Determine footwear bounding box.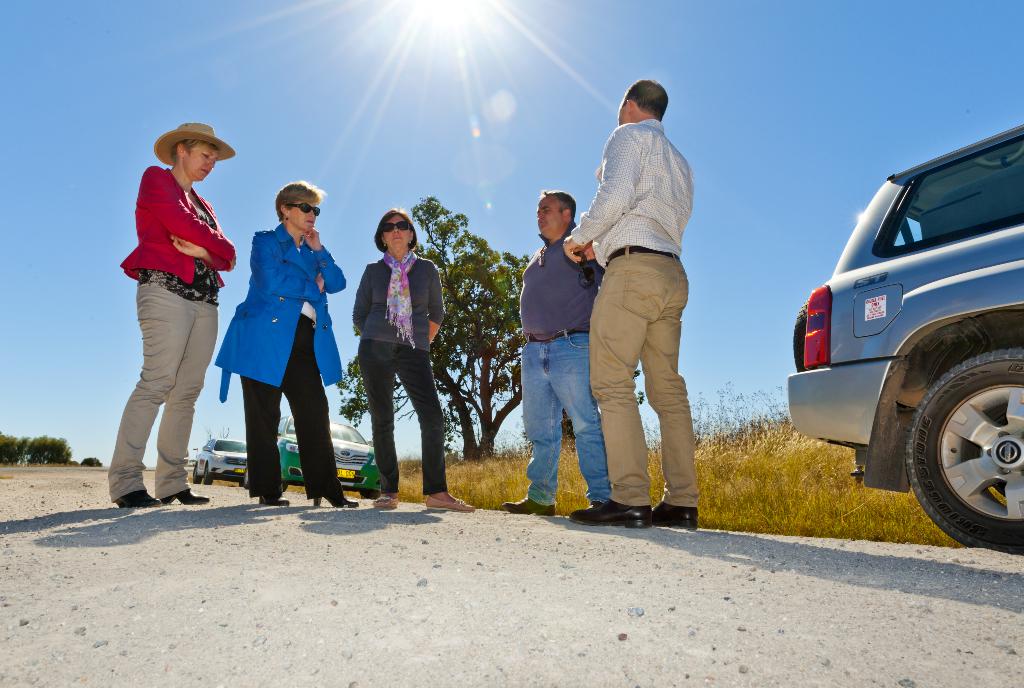
Determined: {"left": 502, "top": 493, "right": 564, "bottom": 515}.
